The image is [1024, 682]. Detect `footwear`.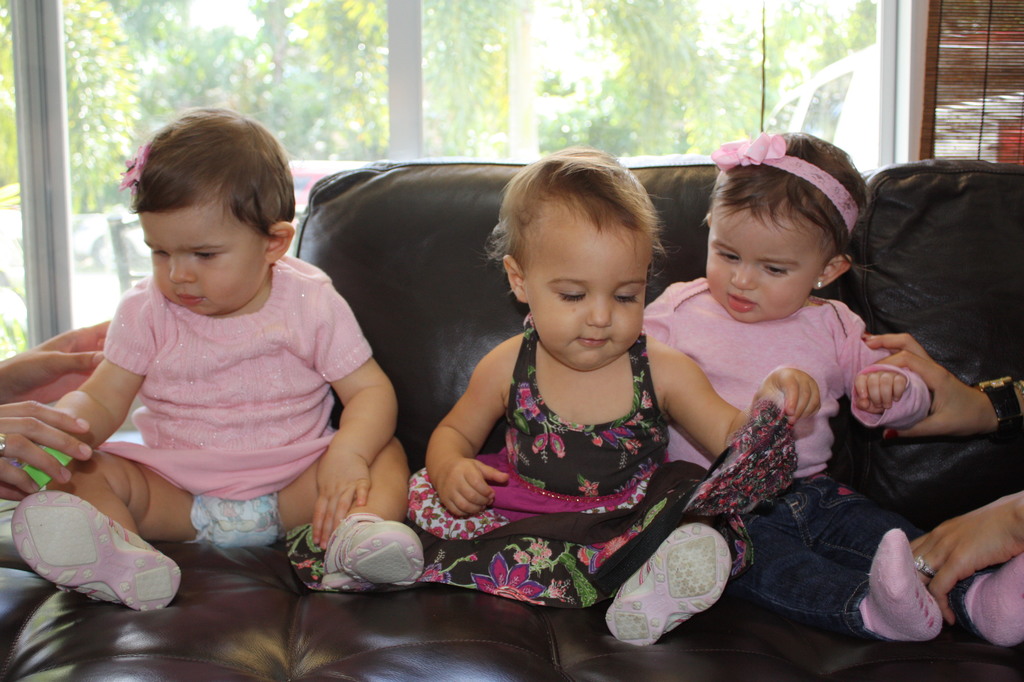
Detection: crop(7, 491, 181, 618).
